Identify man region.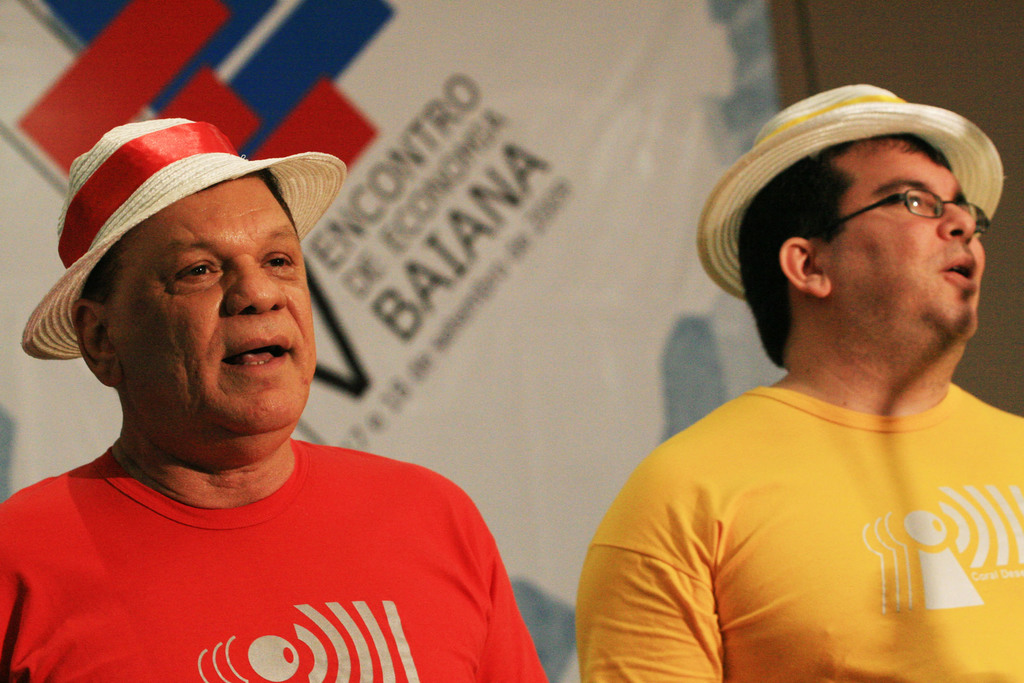
Region: 0,115,548,682.
